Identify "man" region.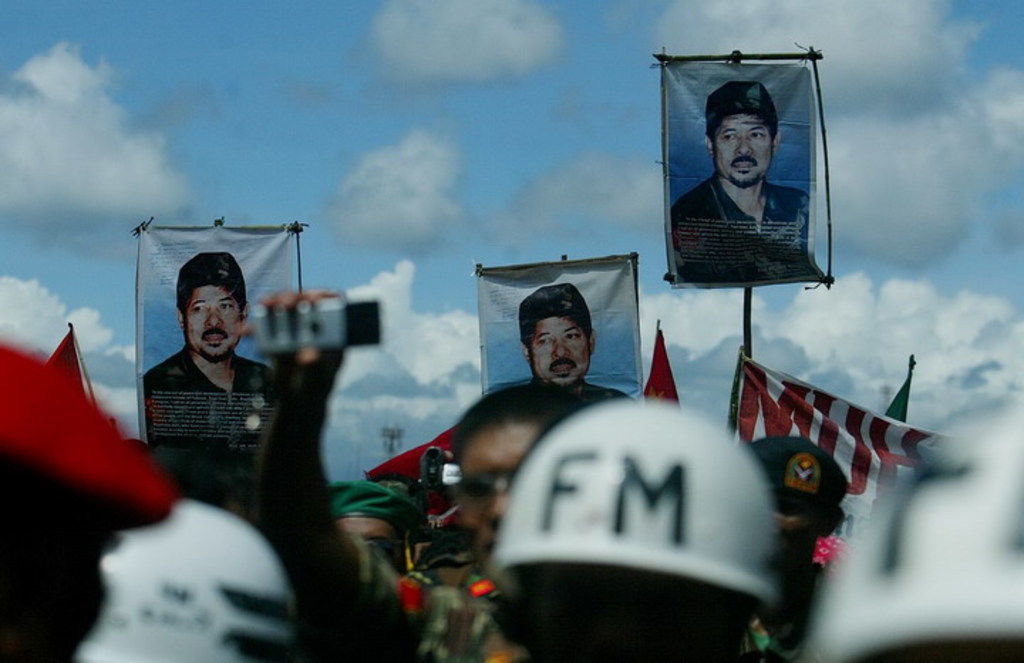
Region: (left=673, top=75, right=816, bottom=285).
